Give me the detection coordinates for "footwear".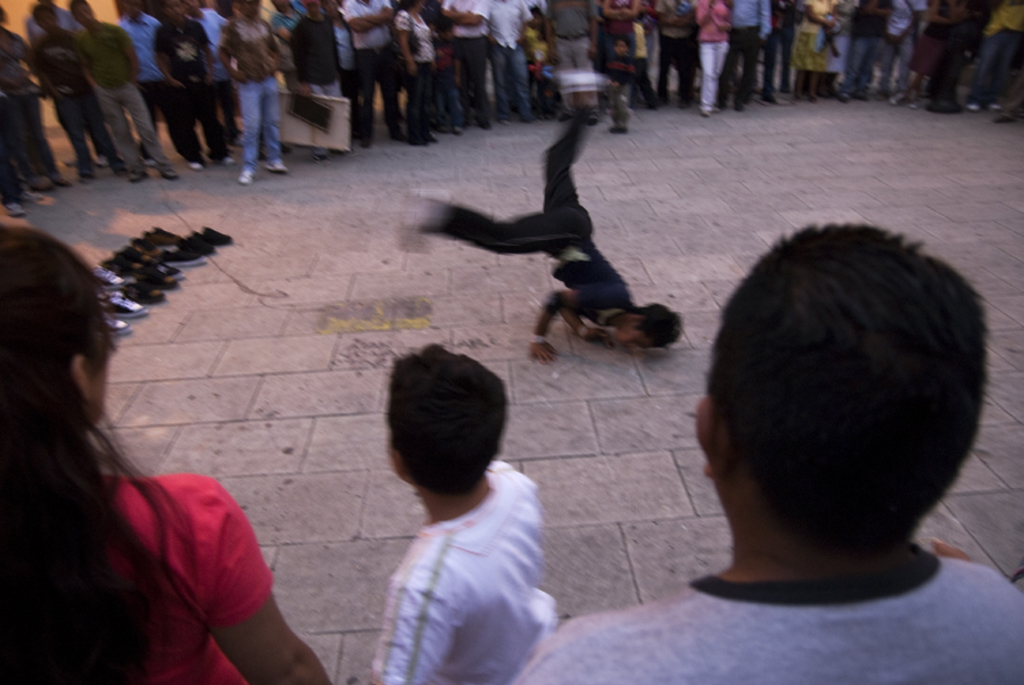
box(480, 105, 495, 127).
